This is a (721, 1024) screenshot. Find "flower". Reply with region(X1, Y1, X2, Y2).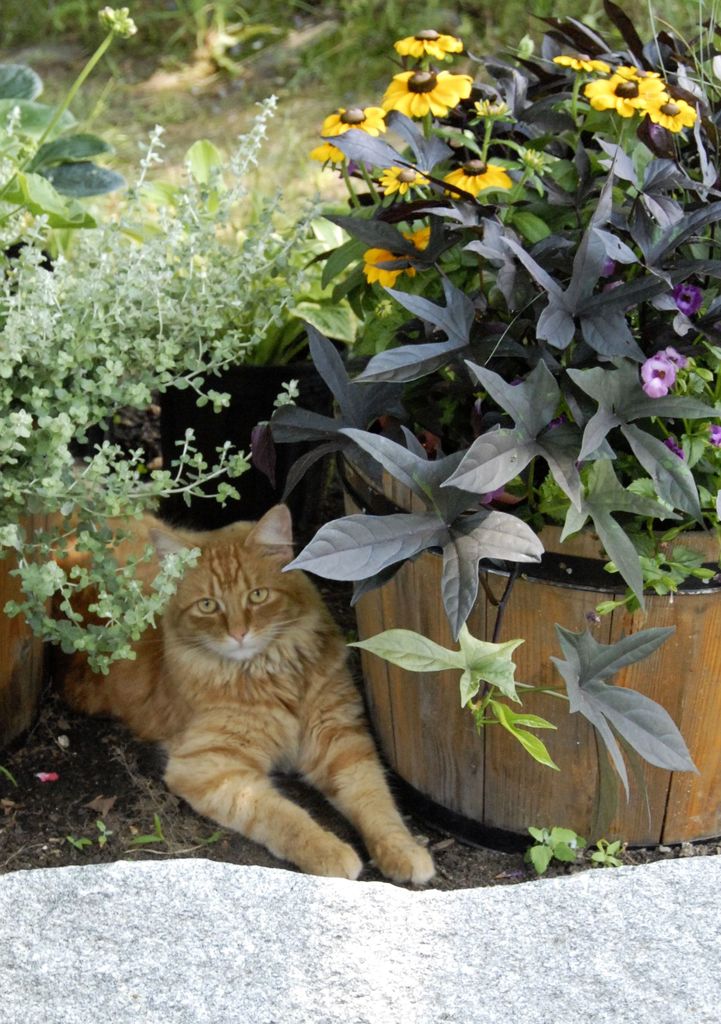
region(382, 68, 472, 120).
